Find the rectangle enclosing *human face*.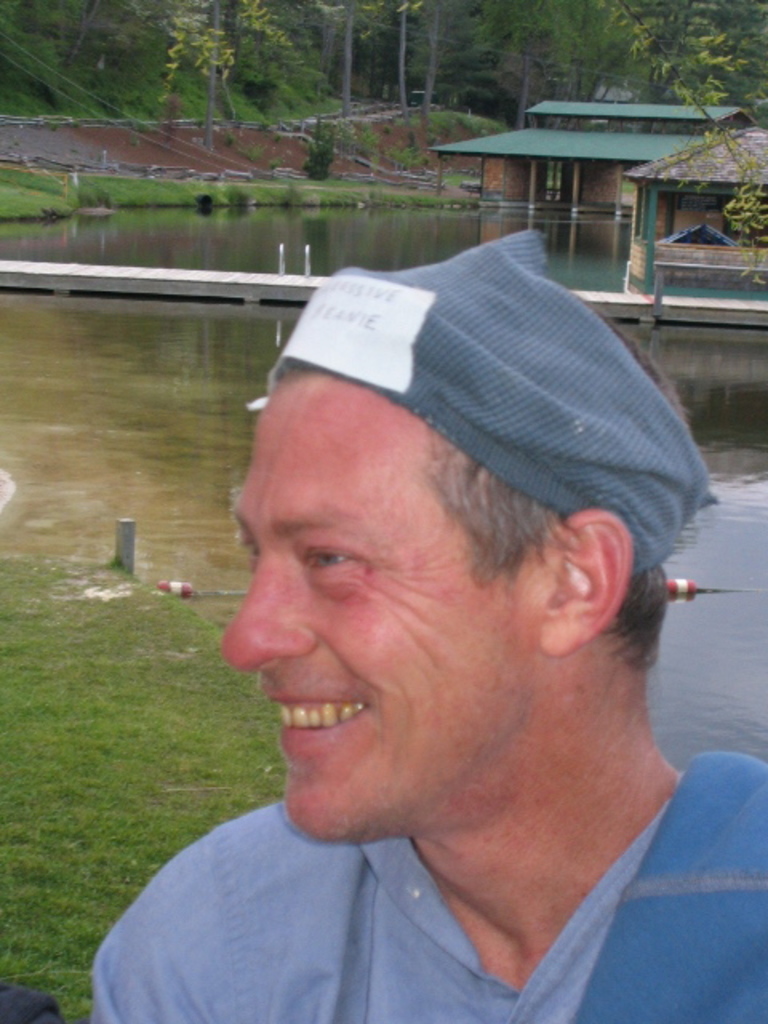
pyautogui.locateOnScreen(222, 378, 544, 843).
